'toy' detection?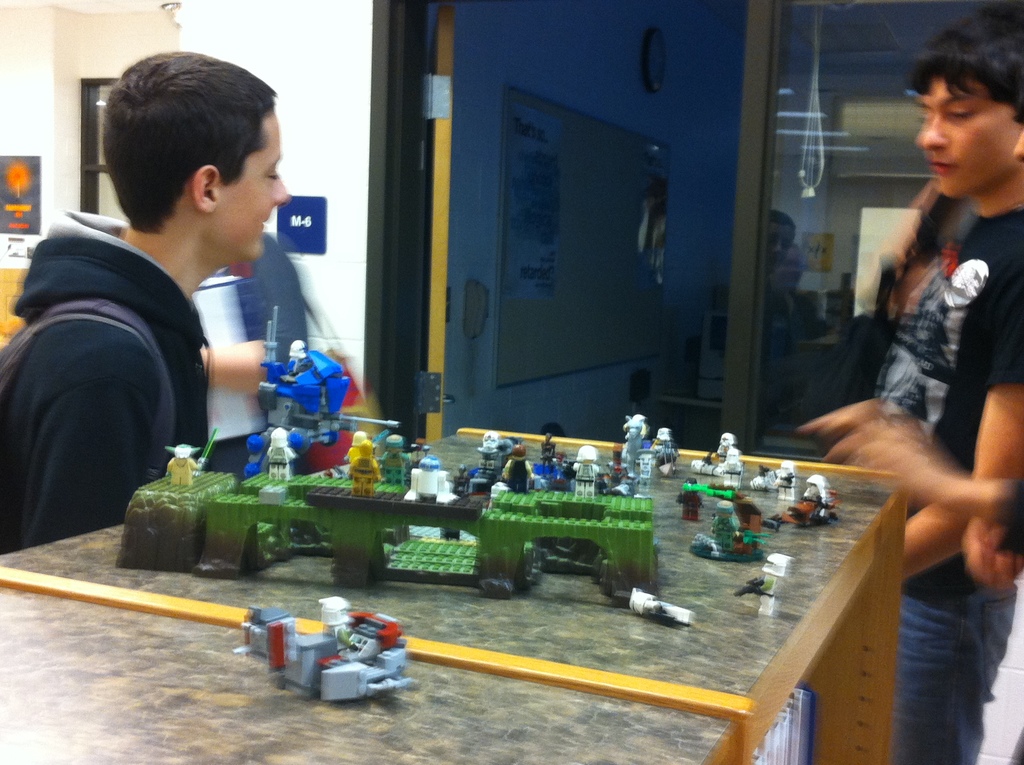
pyautogui.locateOnScreen(541, 432, 552, 479)
